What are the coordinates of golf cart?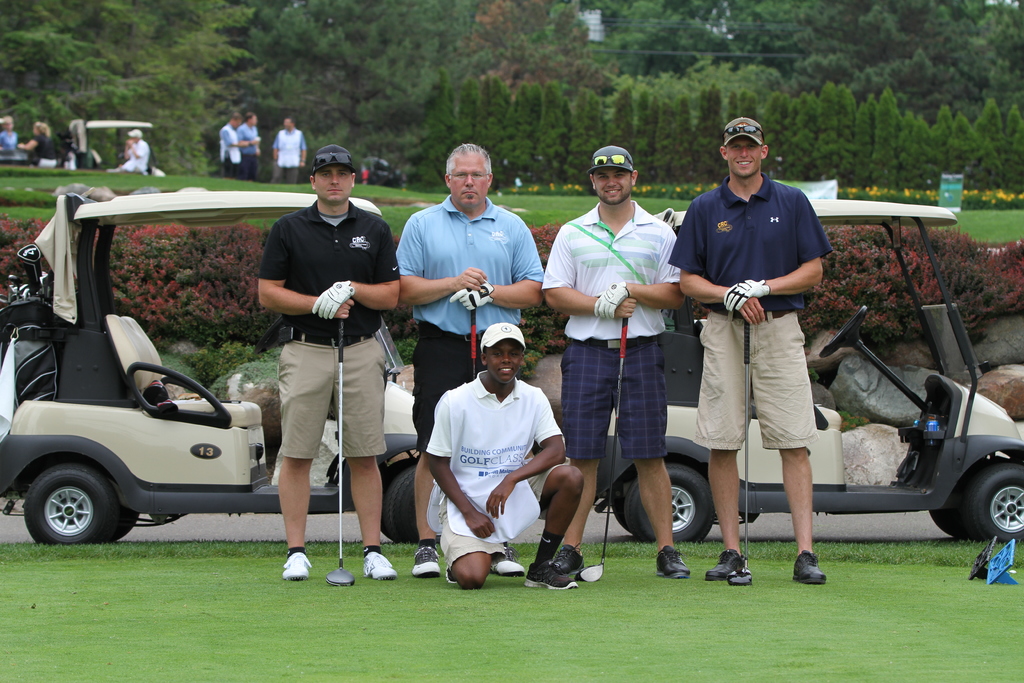
l=0, t=190, r=420, b=545.
